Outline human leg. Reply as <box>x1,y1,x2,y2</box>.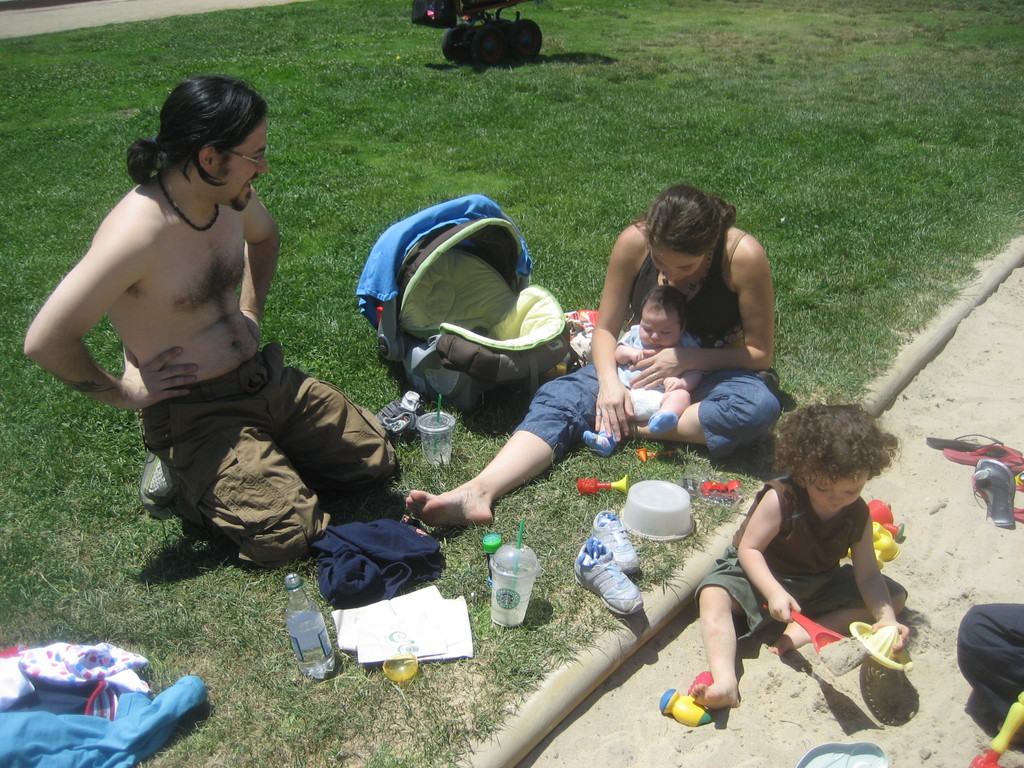
<box>630,379,767,437</box>.
